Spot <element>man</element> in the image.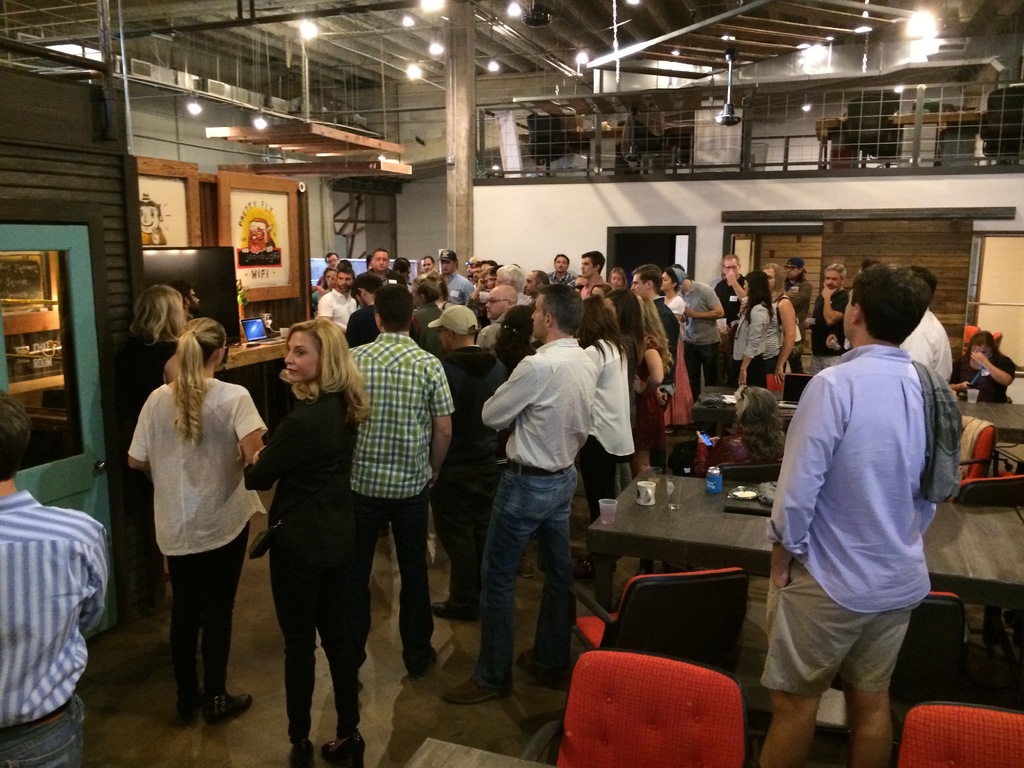
<element>man</element> found at (430,299,506,621).
